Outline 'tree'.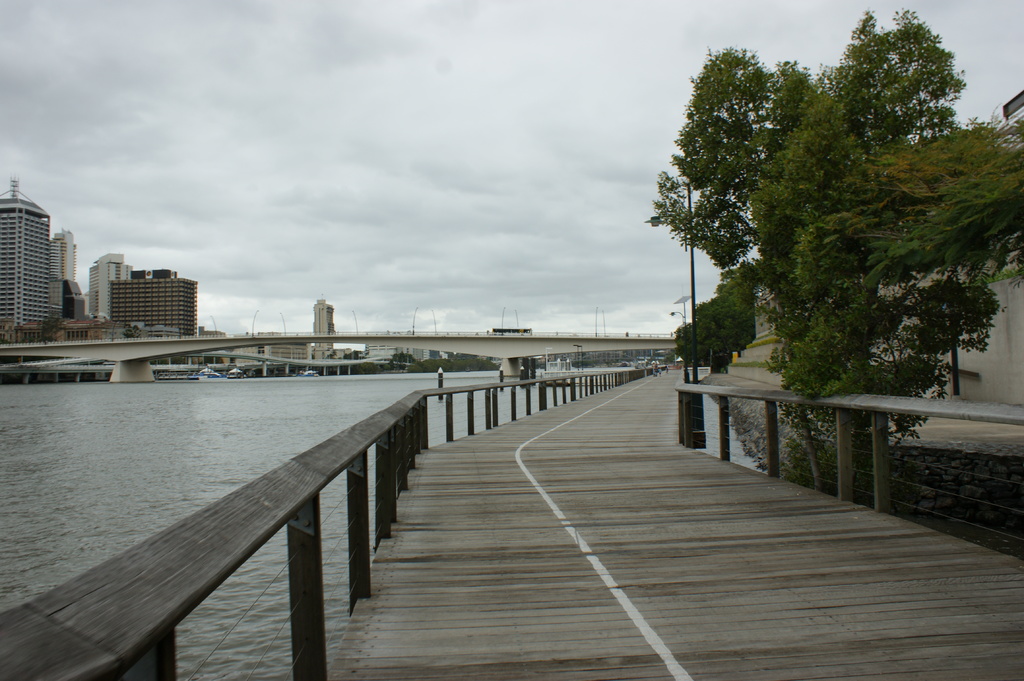
Outline: {"x1": 872, "y1": 108, "x2": 1023, "y2": 296}.
